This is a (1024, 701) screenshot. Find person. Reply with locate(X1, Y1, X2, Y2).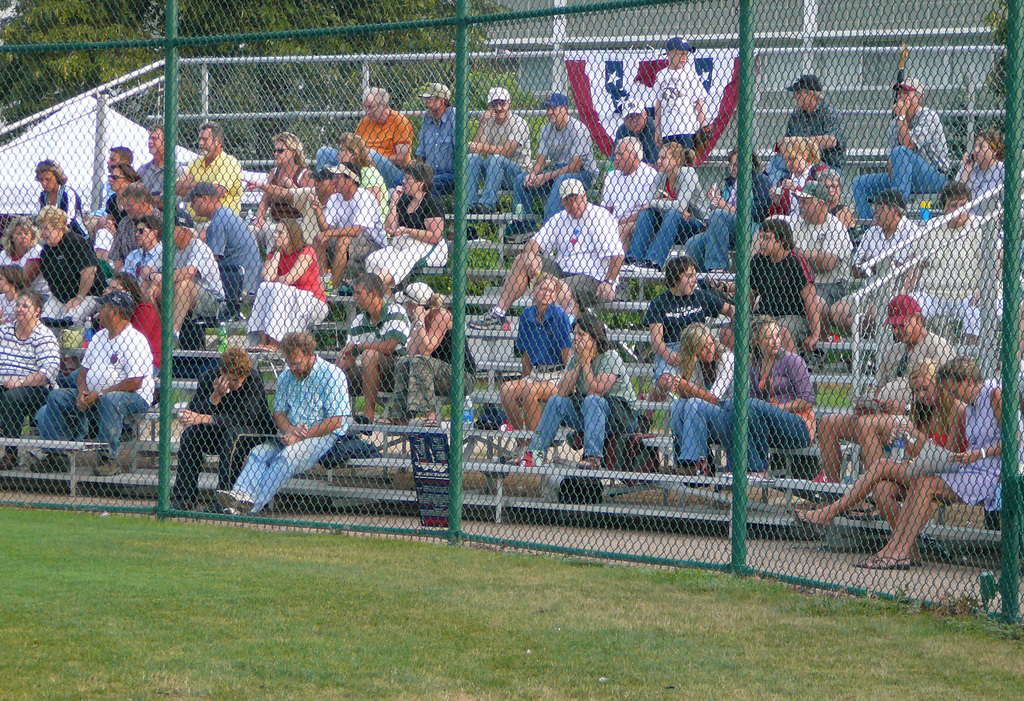
locate(388, 79, 468, 205).
